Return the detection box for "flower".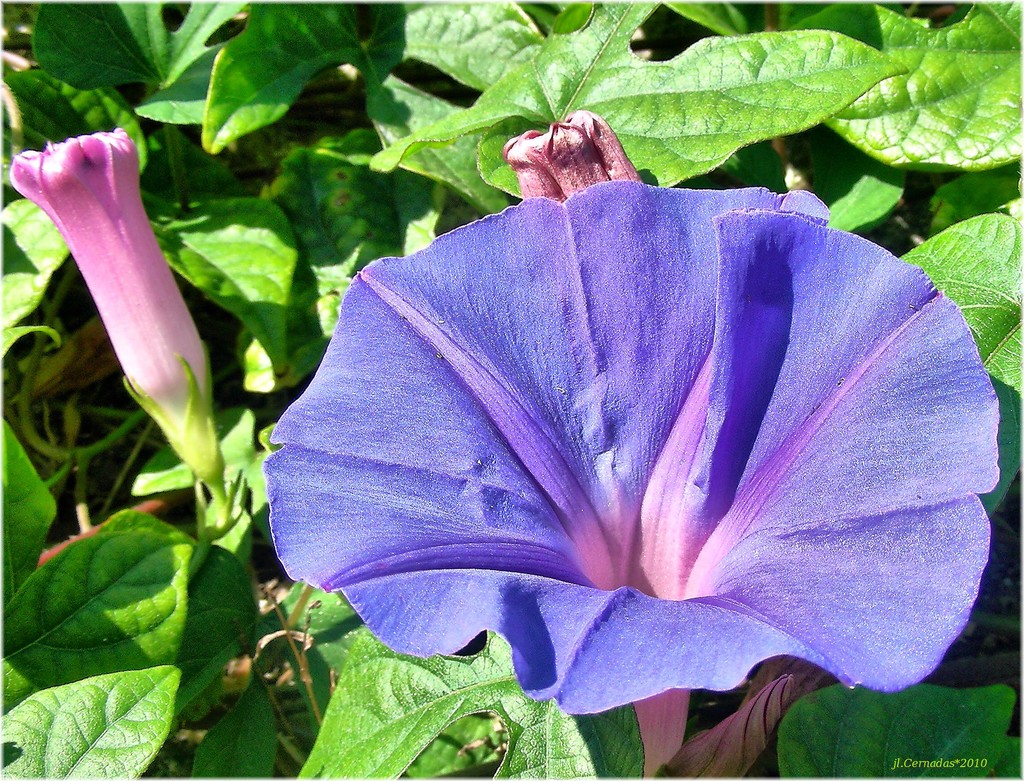
[x1=260, y1=178, x2=1002, y2=723].
